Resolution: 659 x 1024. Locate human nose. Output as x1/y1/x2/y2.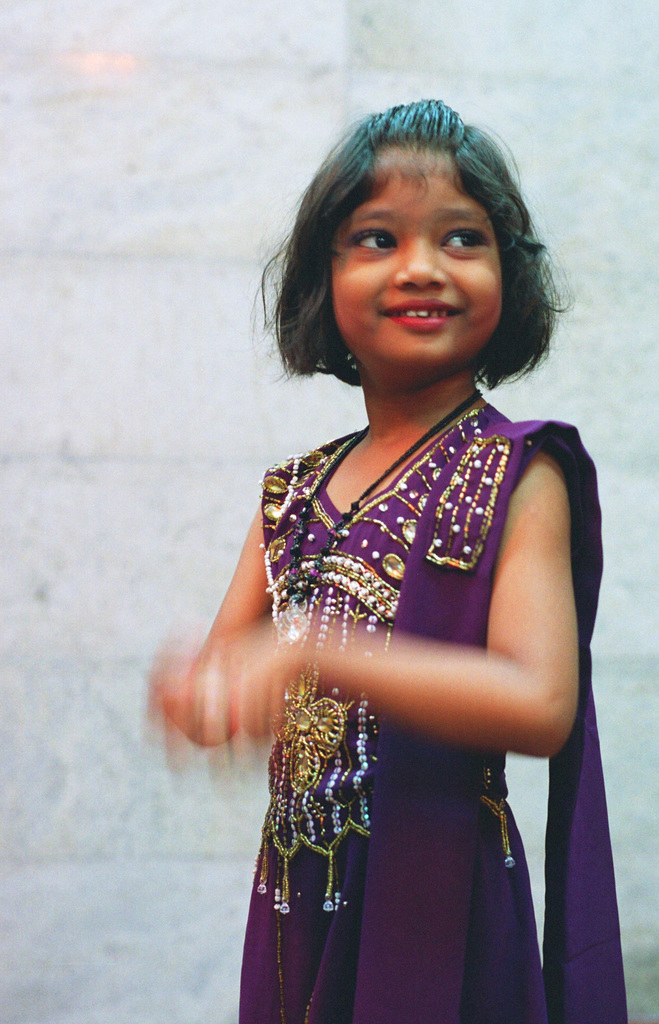
392/230/444/292.
